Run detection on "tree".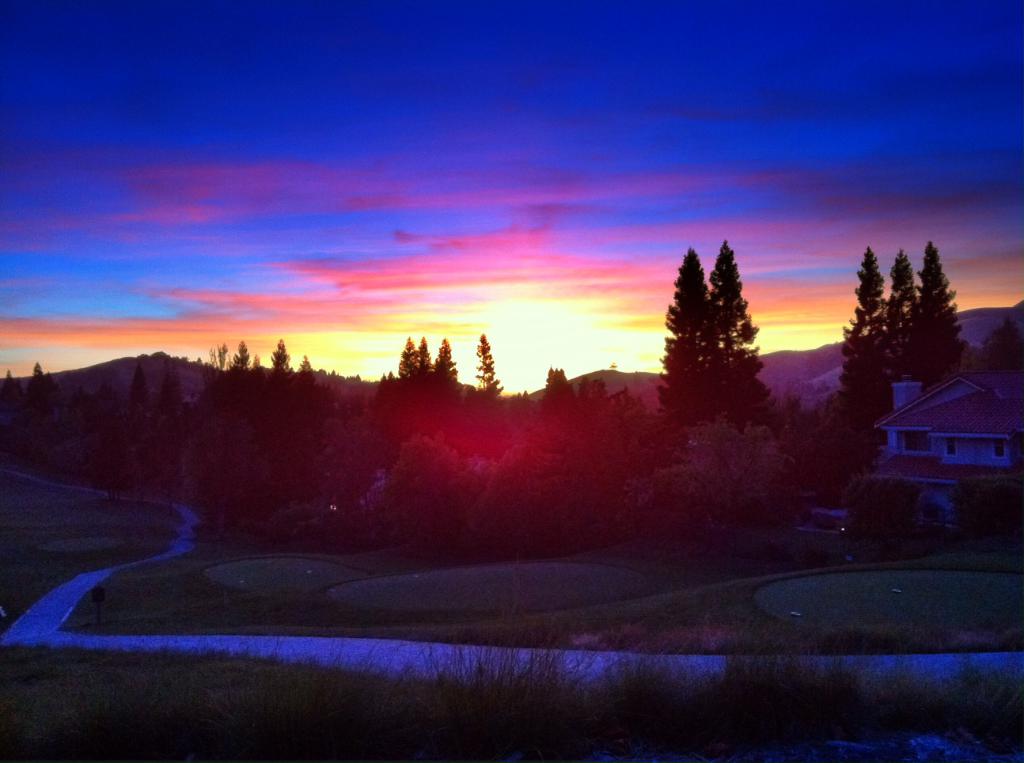
Result: {"left": 480, "top": 338, "right": 509, "bottom": 401}.
